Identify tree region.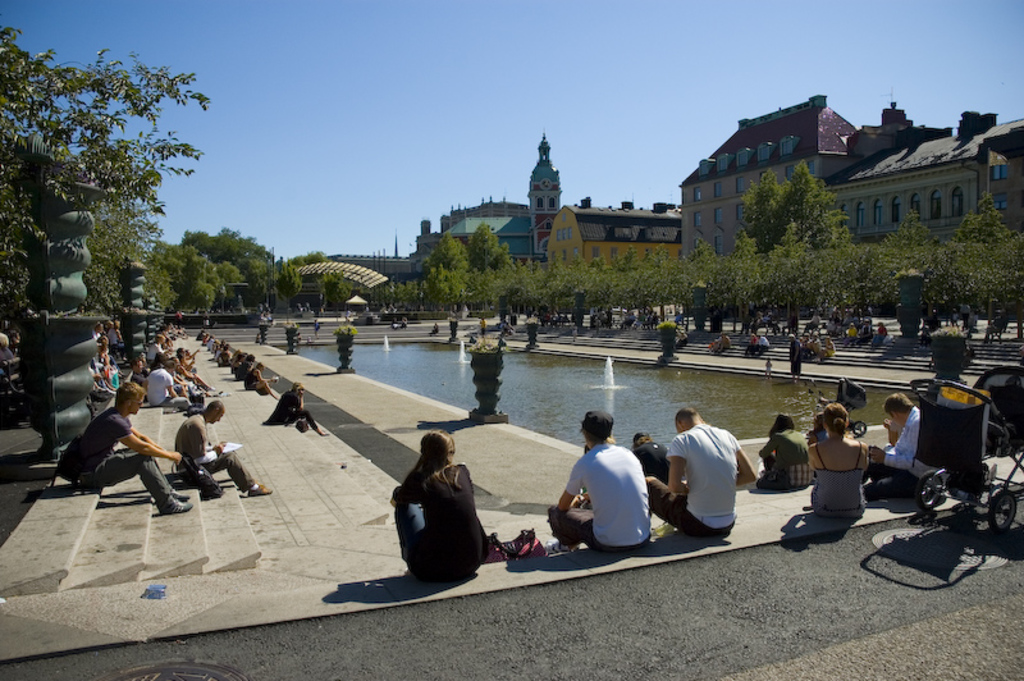
Region: (740, 165, 858, 319).
